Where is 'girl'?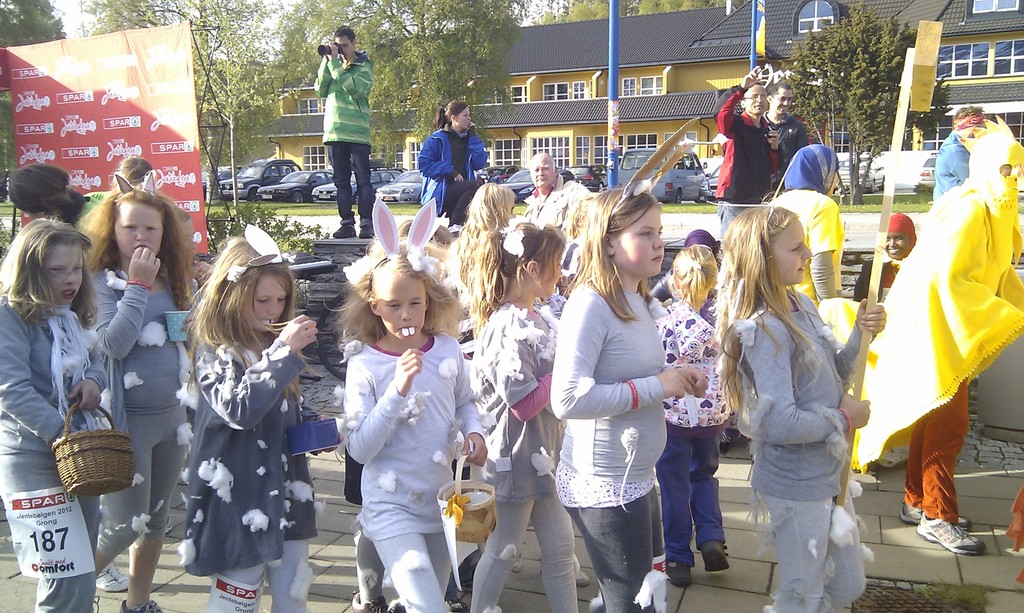
bbox=(178, 227, 320, 612).
